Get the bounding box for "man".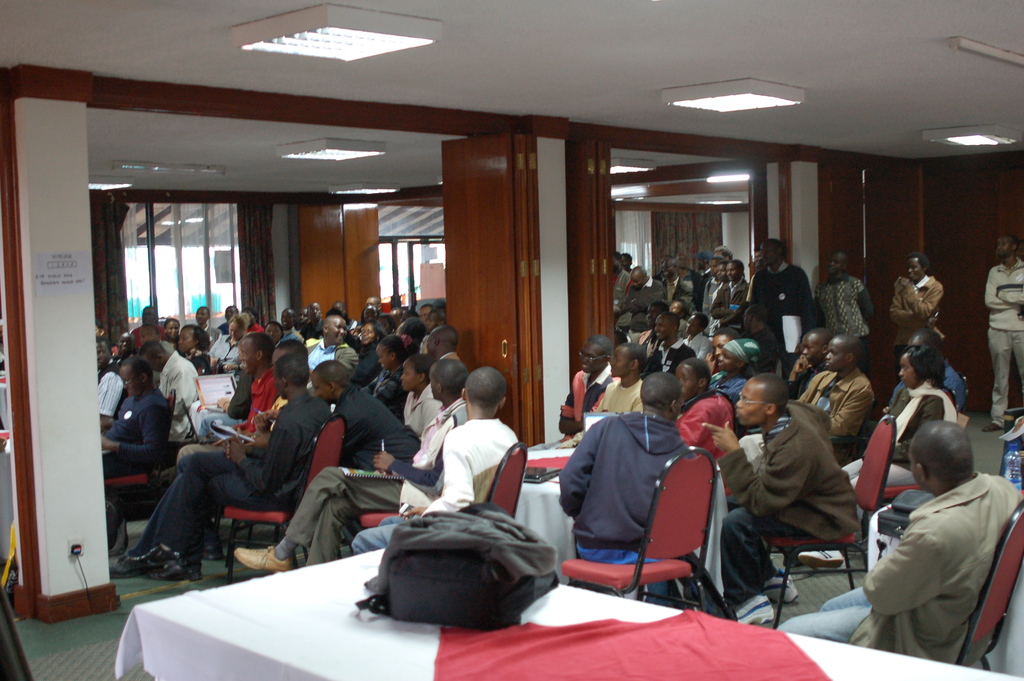
984/230/1023/431.
